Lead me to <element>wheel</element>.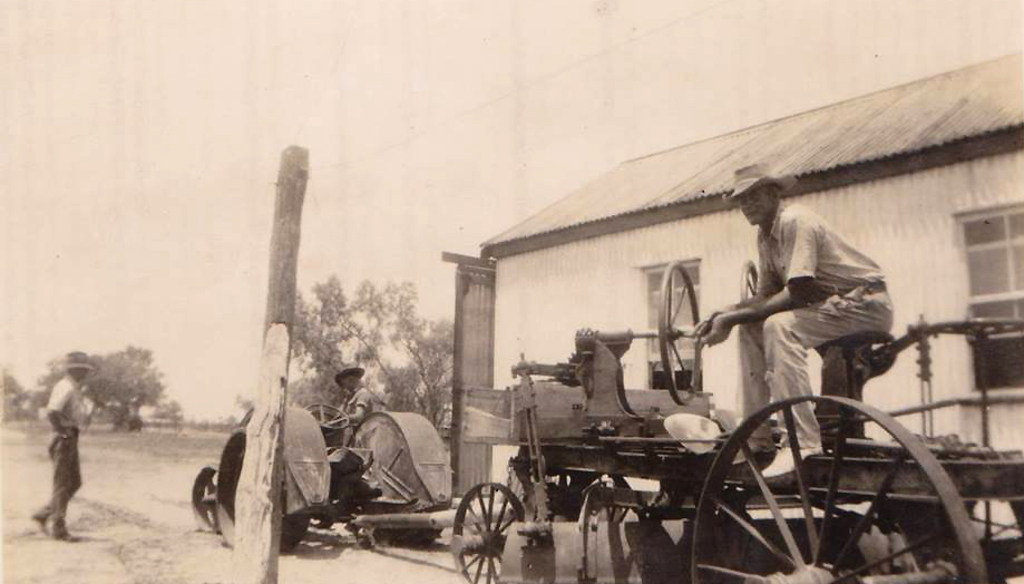
Lead to locate(304, 405, 351, 429).
